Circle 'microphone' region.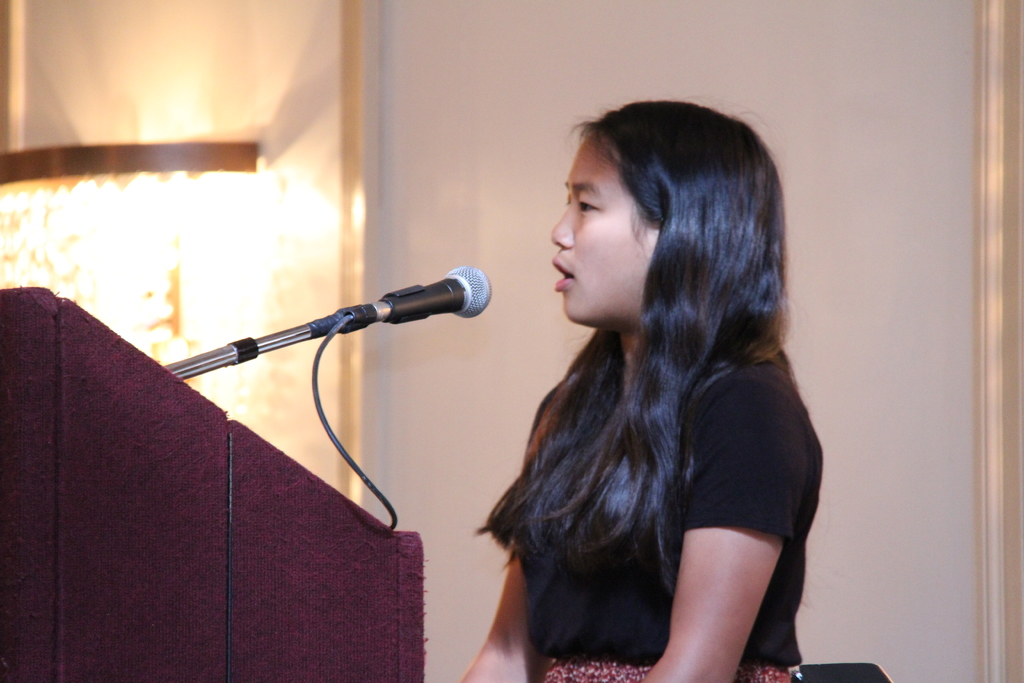
Region: crop(308, 260, 493, 331).
